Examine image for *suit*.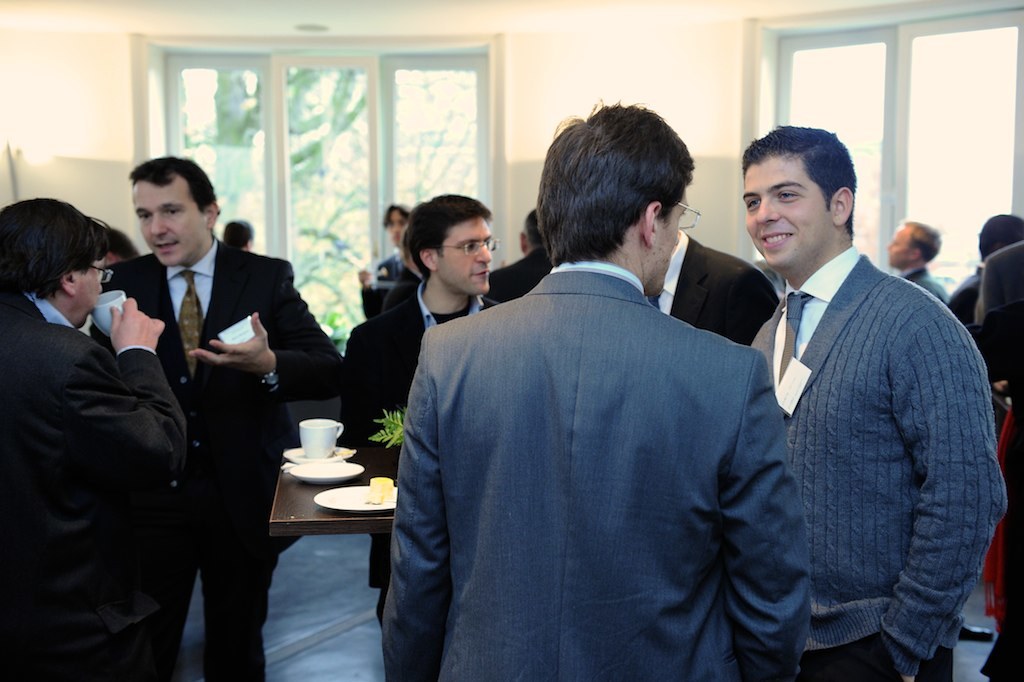
Examination result: l=0, t=283, r=190, b=681.
